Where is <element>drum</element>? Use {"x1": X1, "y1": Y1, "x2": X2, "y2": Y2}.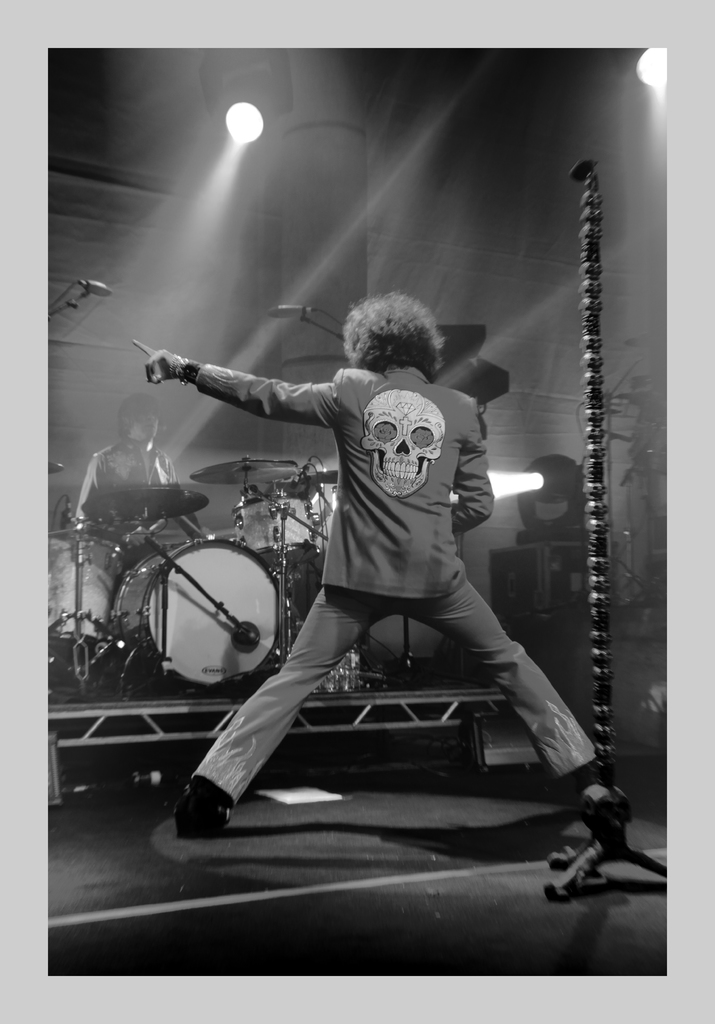
{"x1": 236, "y1": 490, "x2": 322, "y2": 557}.
